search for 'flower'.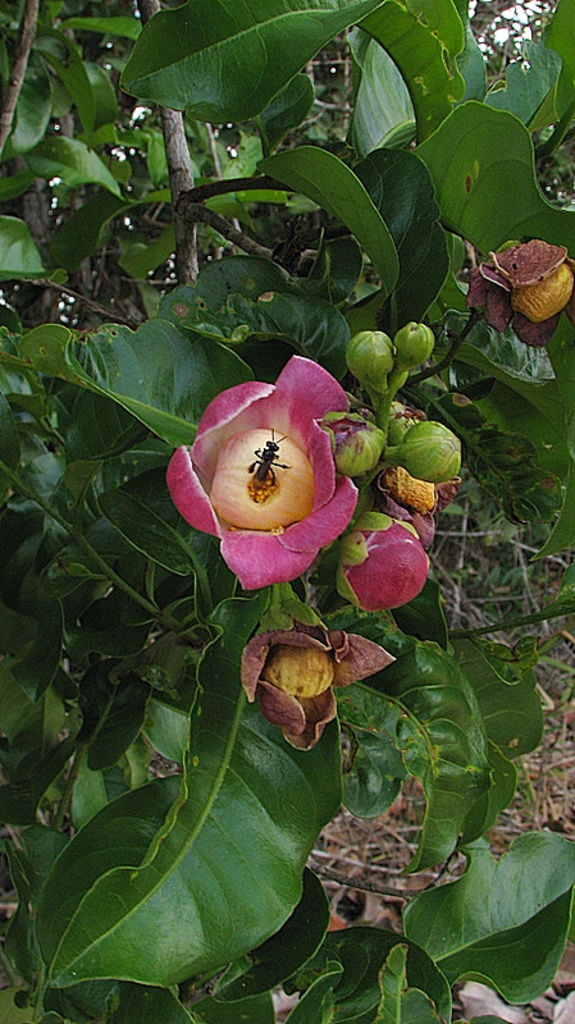
Found at box(174, 347, 369, 594).
